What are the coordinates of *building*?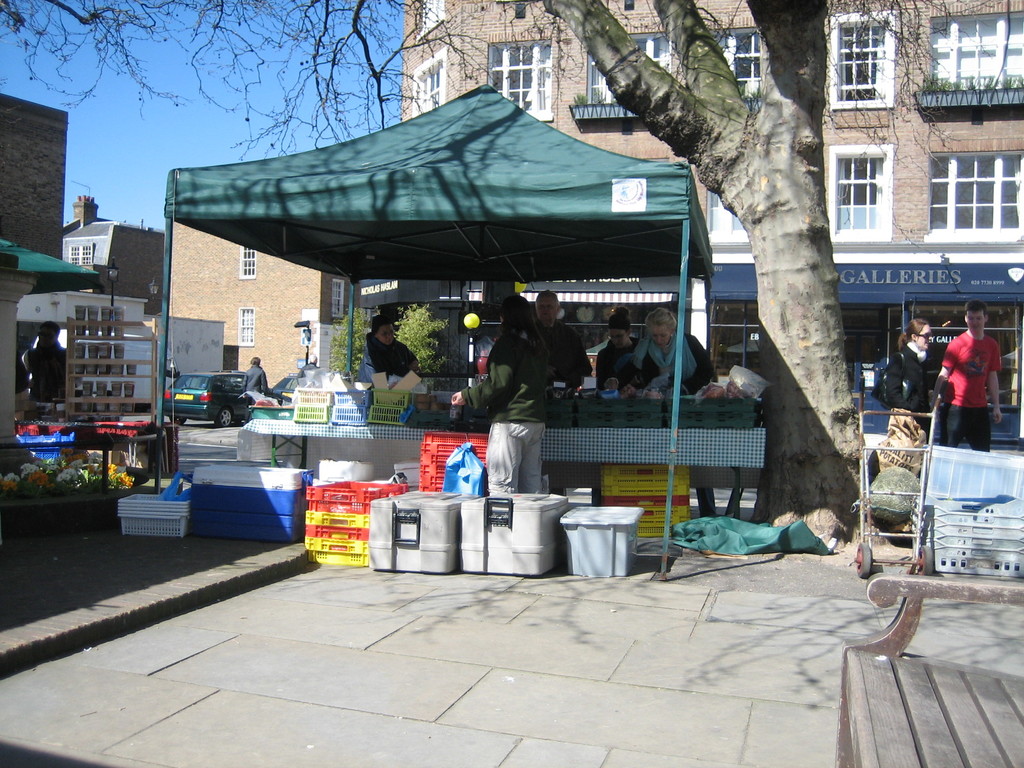
crop(401, 0, 1023, 453).
